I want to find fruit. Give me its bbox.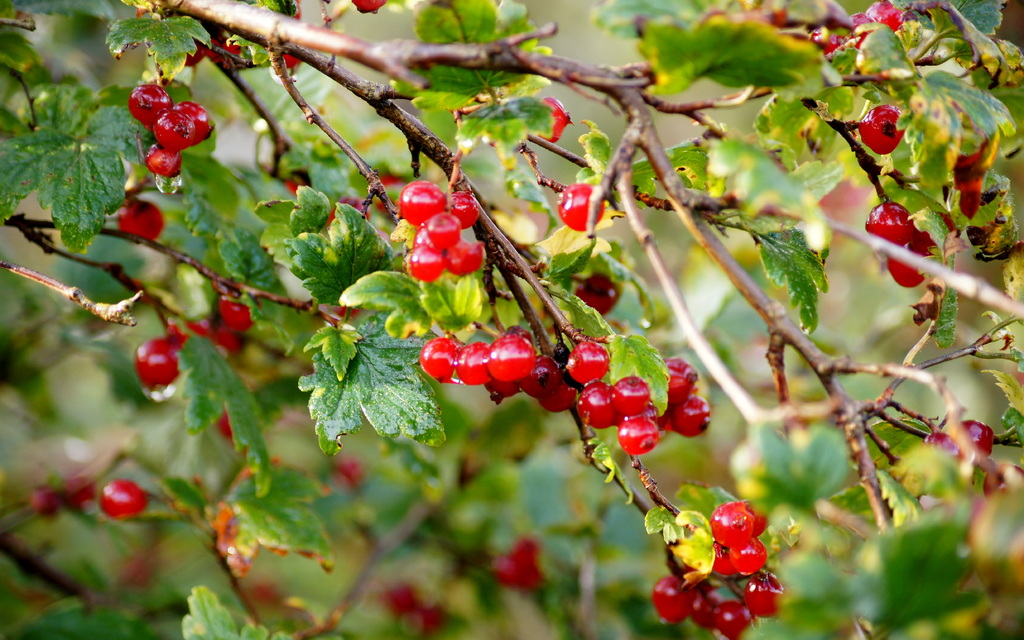
region(559, 181, 606, 234).
